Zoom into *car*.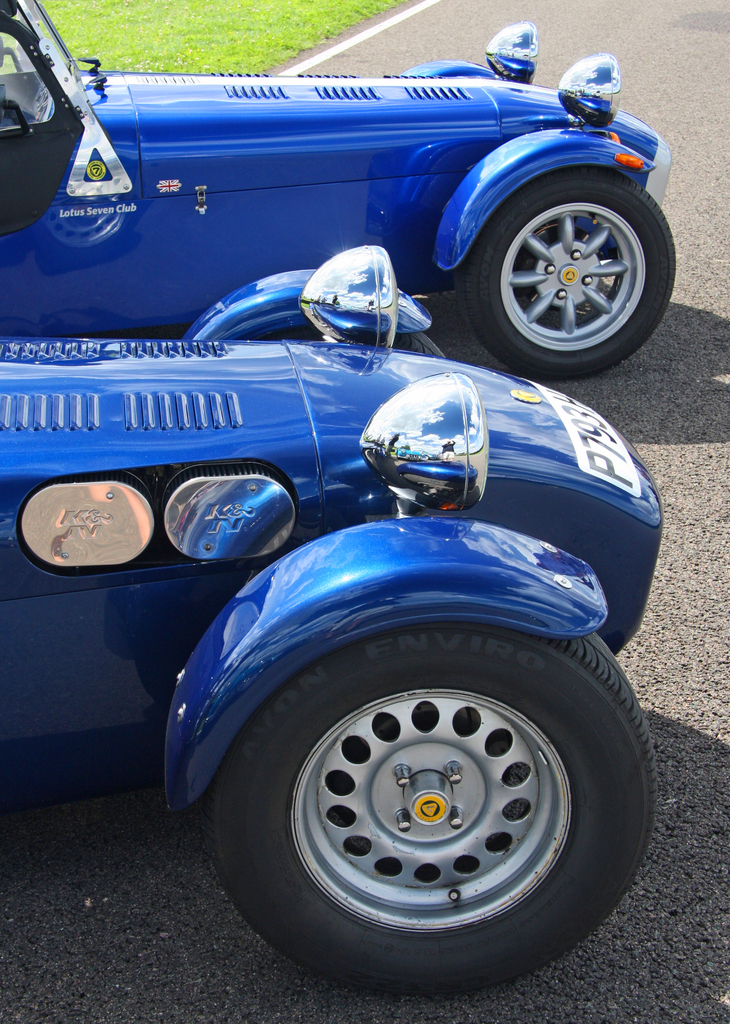
Zoom target: box=[0, 0, 669, 382].
